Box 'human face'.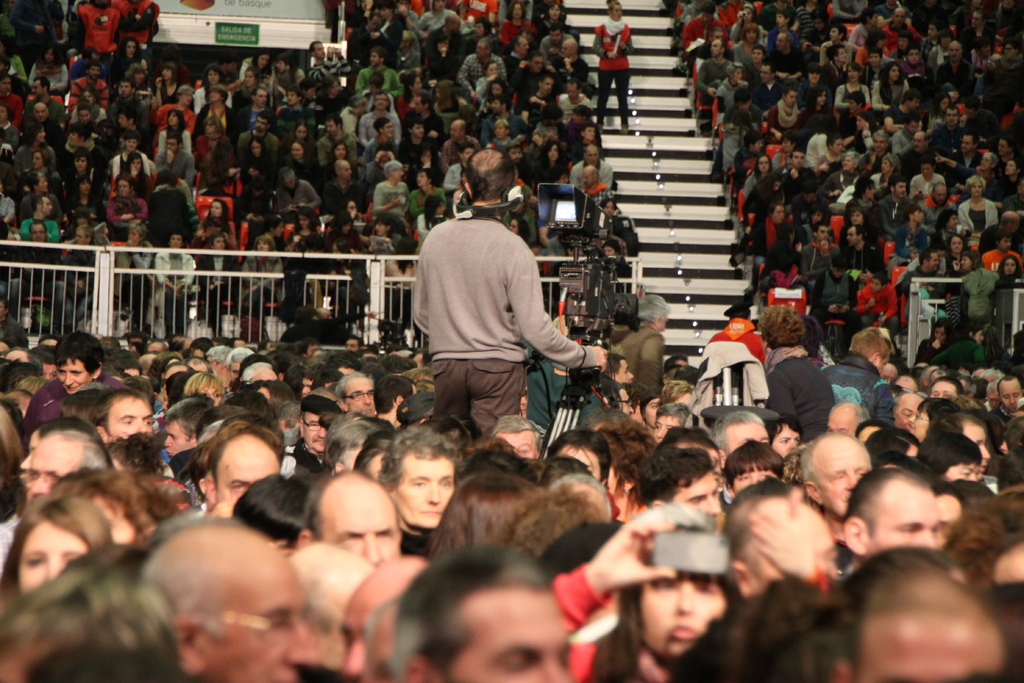
[1000, 381, 1021, 407].
